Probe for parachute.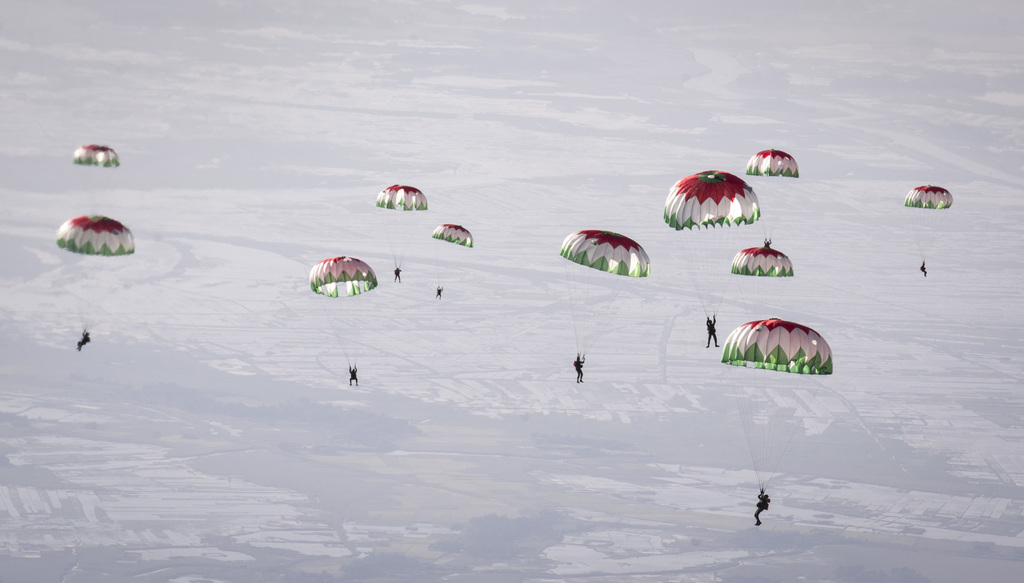
Probe result: {"x1": 719, "y1": 318, "x2": 834, "y2": 507}.
